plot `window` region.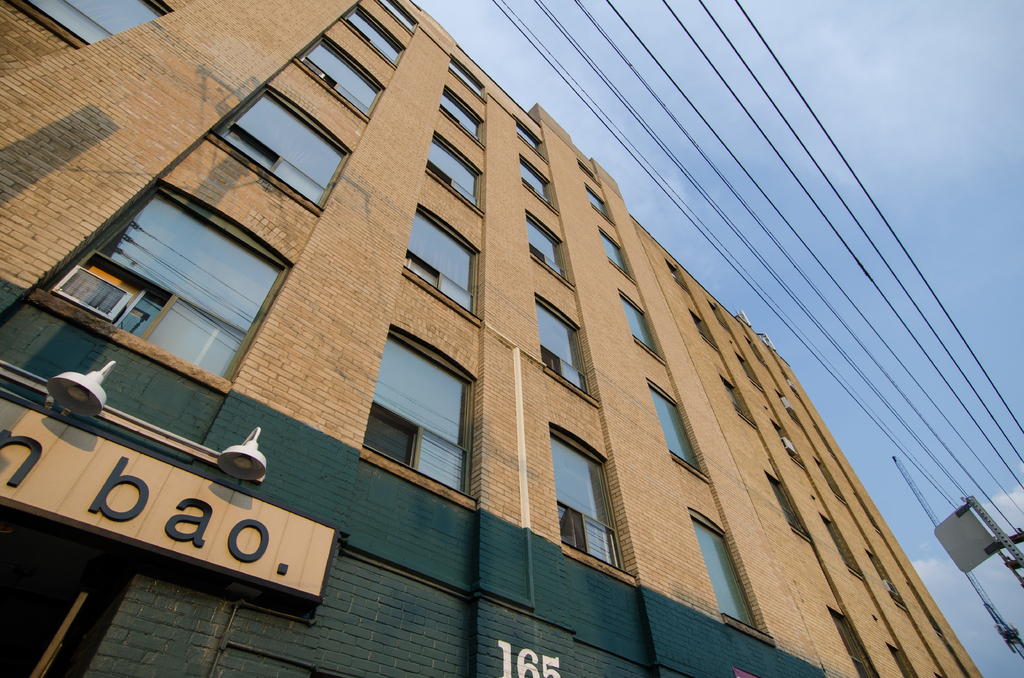
Plotted at bbox(399, 207, 481, 321).
